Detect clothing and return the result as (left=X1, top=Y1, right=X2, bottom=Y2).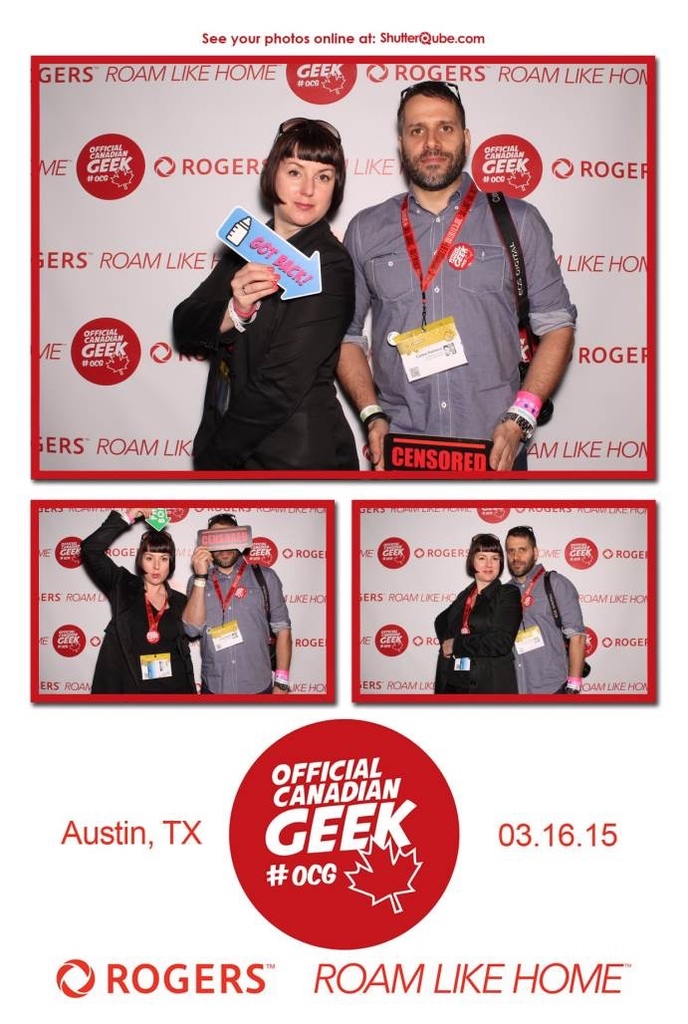
(left=174, top=564, right=287, bottom=694).
